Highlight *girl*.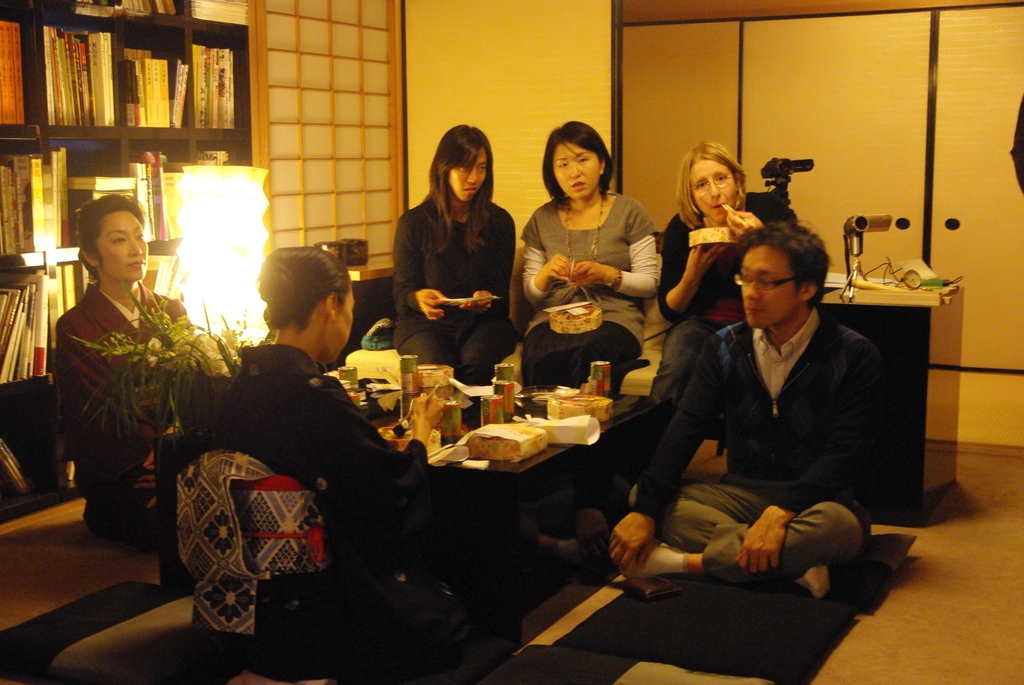
Highlighted region: 524/118/657/402.
